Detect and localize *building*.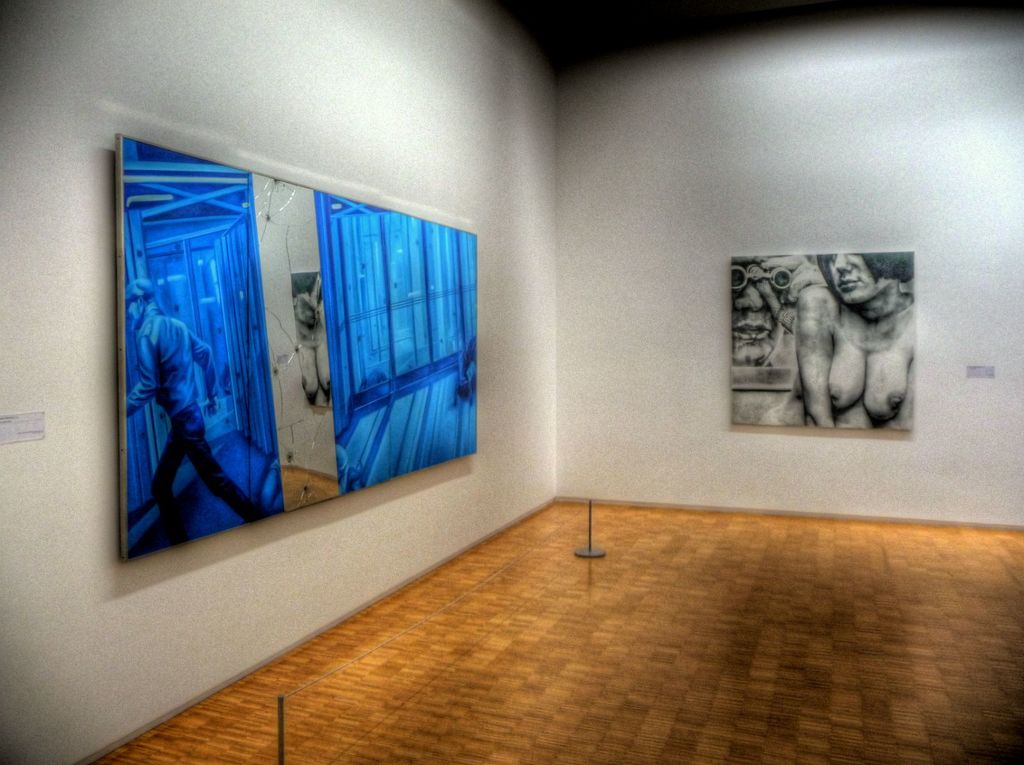
Localized at 0,0,1023,764.
